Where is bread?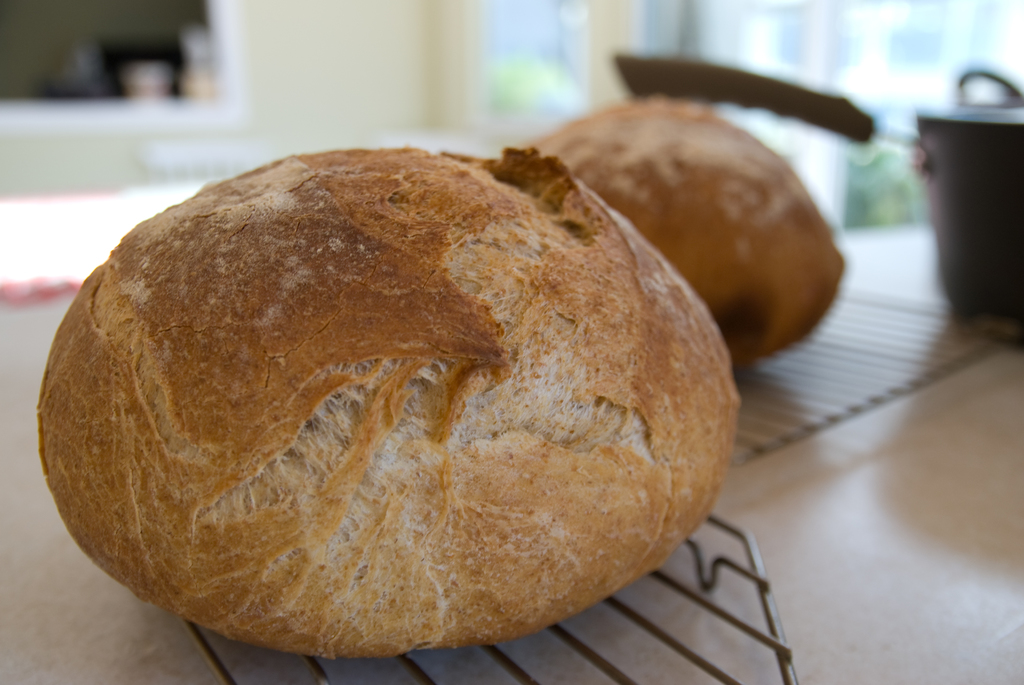
region(31, 116, 724, 684).
